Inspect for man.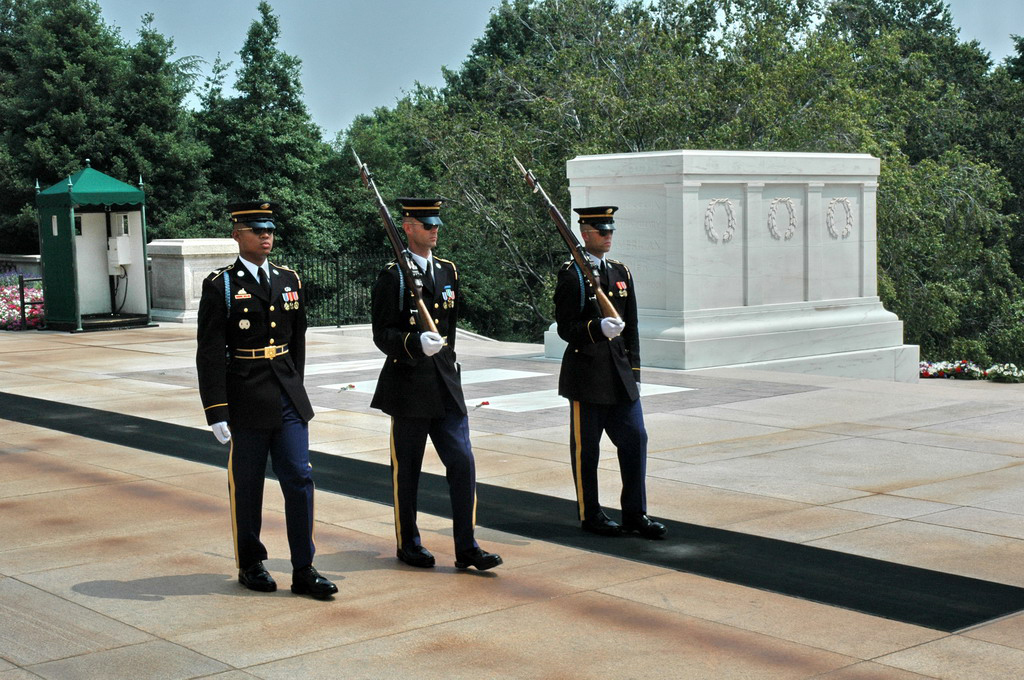
Inspection: <box>553,205,668,537</box>.
